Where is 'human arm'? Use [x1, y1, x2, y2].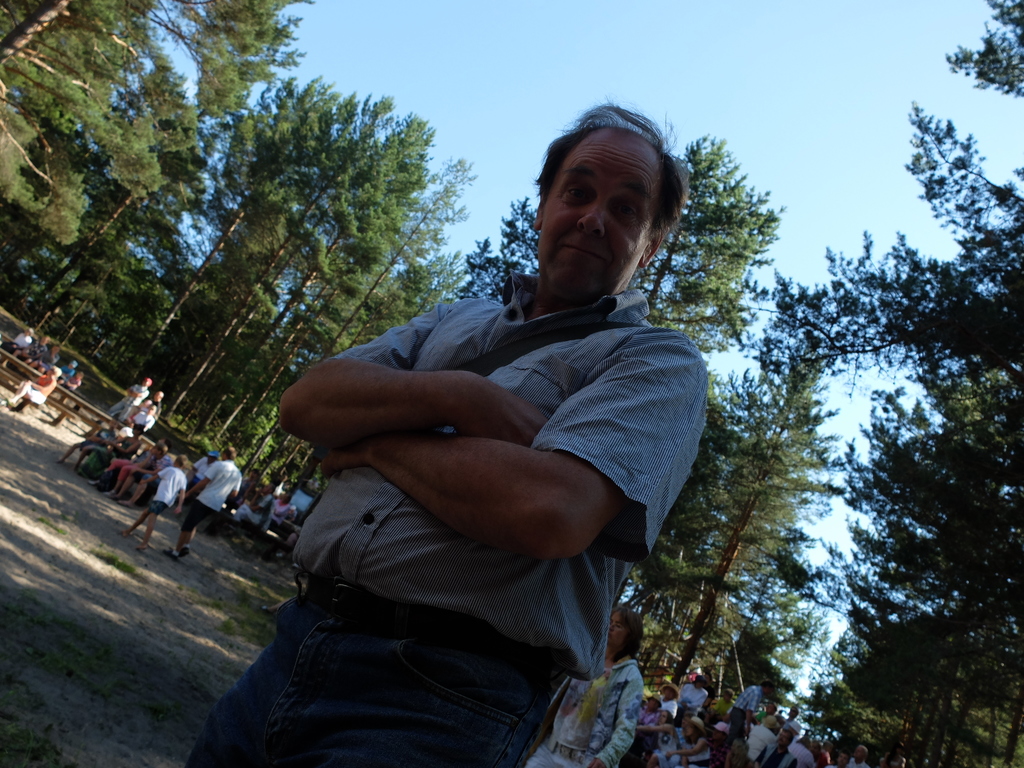
[666, 736, 710, 755].
